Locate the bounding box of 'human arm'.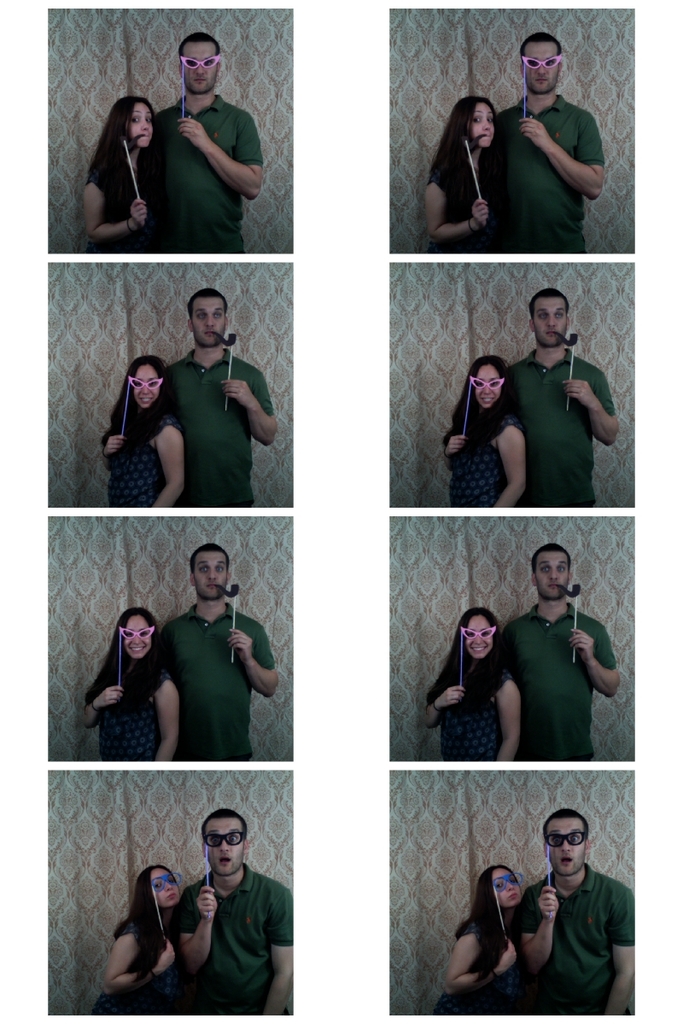
Bounding box: locate(100, 416, 131, 463).
